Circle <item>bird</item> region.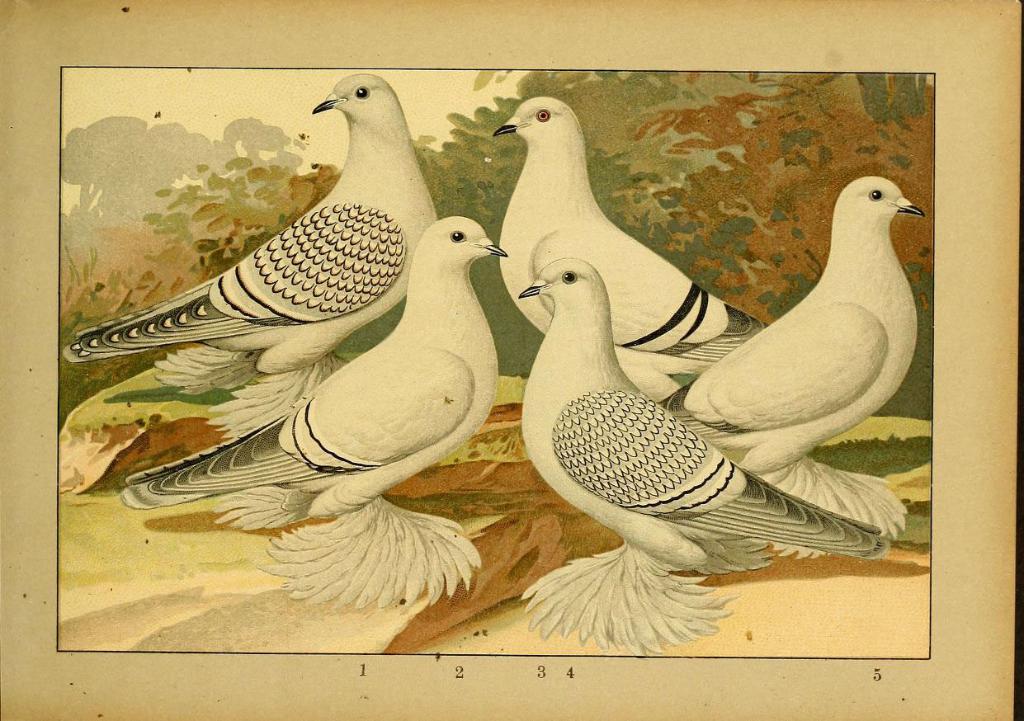
Region: bbox=(119, 210, 510, 610).
